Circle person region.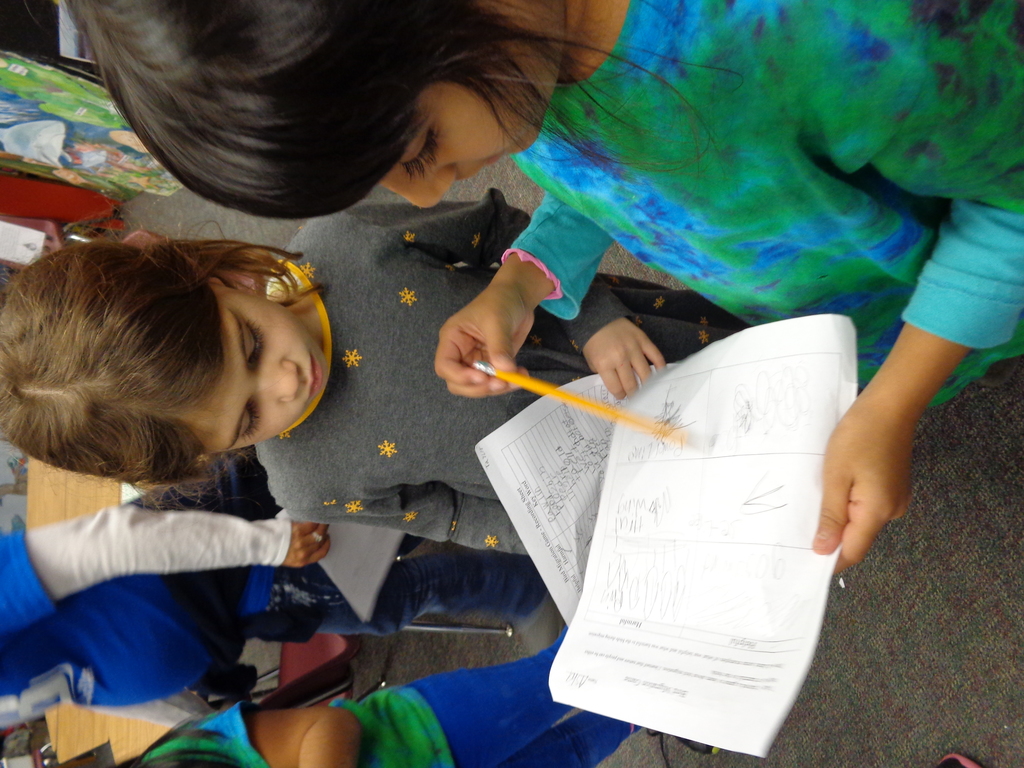
Region: [63,0,1023,578].
